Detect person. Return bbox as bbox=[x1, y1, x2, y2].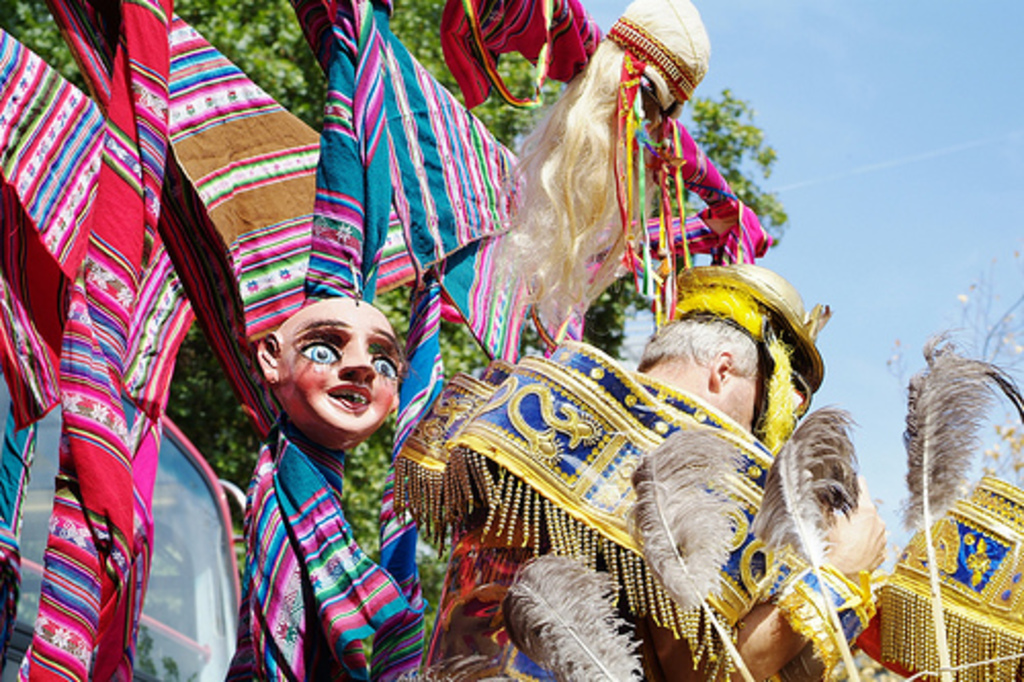
bbox=[442, 258, 883, 680].
